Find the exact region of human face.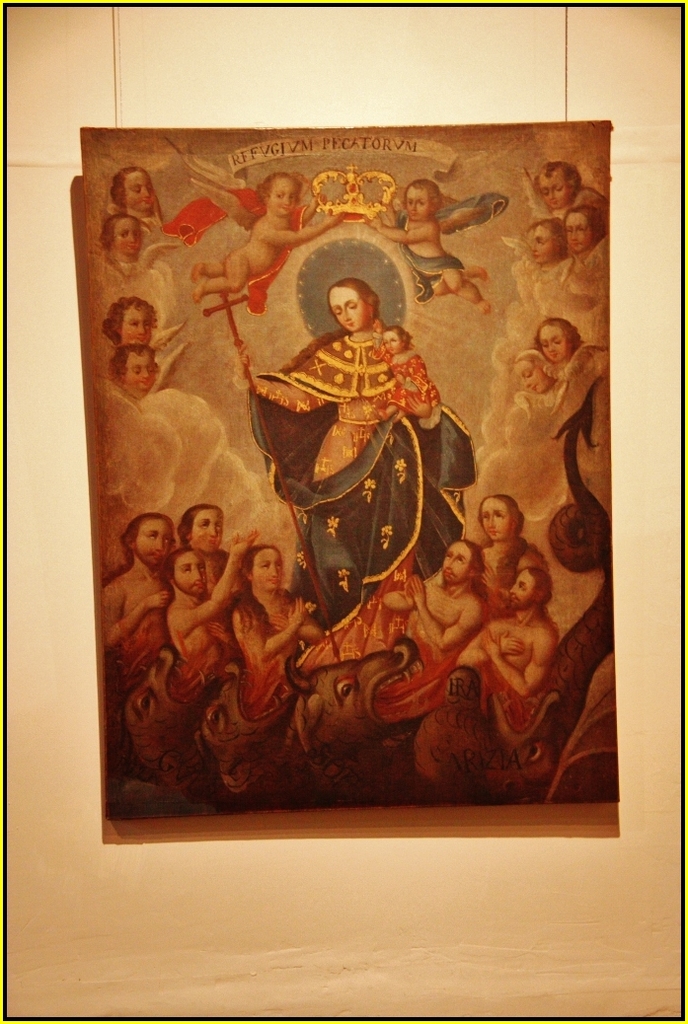
Exact region: (x1=537, y1=221, x2=558, y2=263).
